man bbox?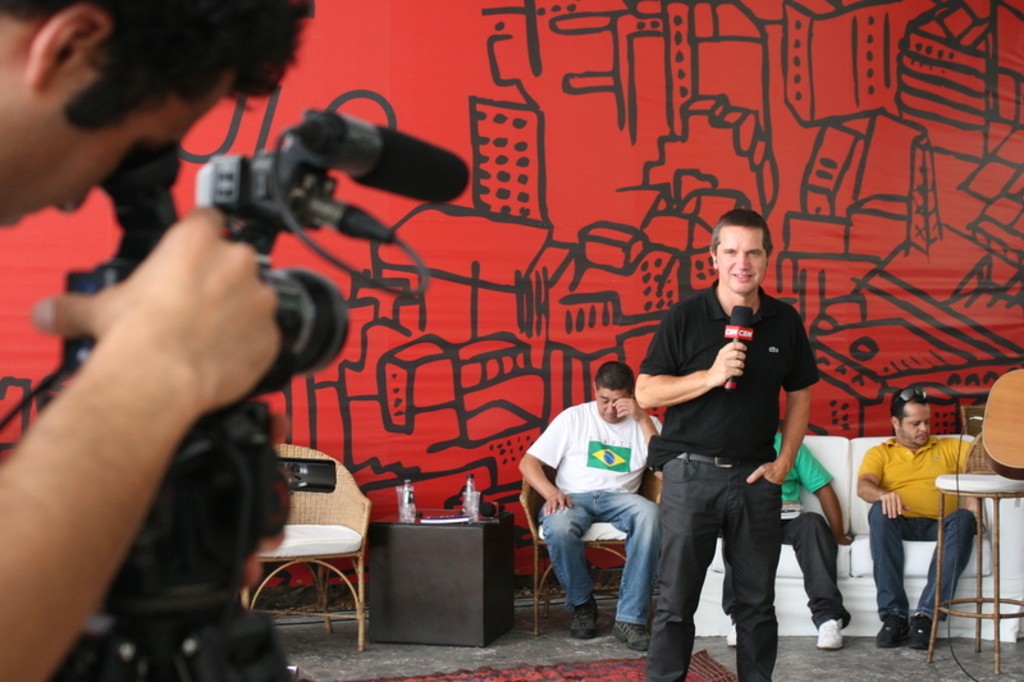
0/0/314/681
